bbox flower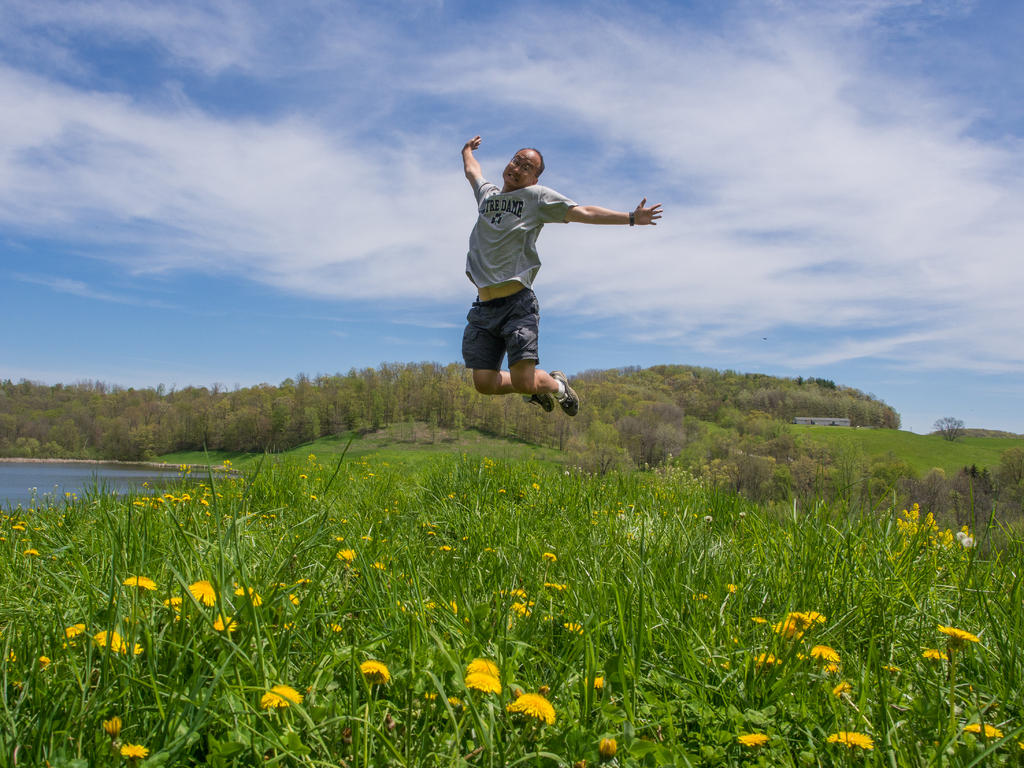
locate(218, 616, 239, 631)
